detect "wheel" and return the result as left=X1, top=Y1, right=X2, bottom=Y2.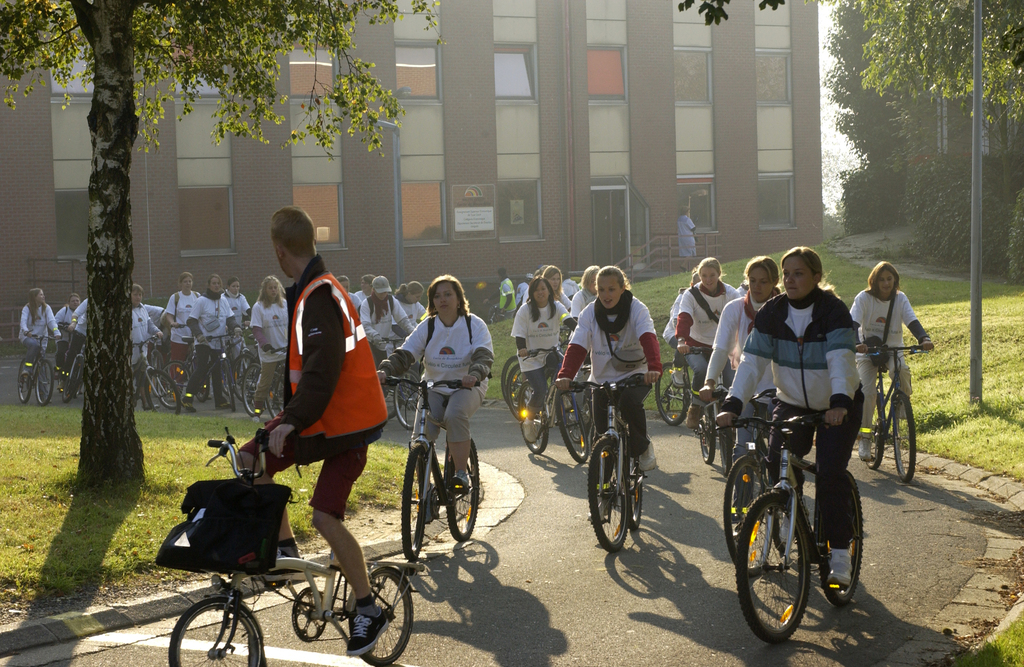
left=891, top=394, right=919, bottom=482.
